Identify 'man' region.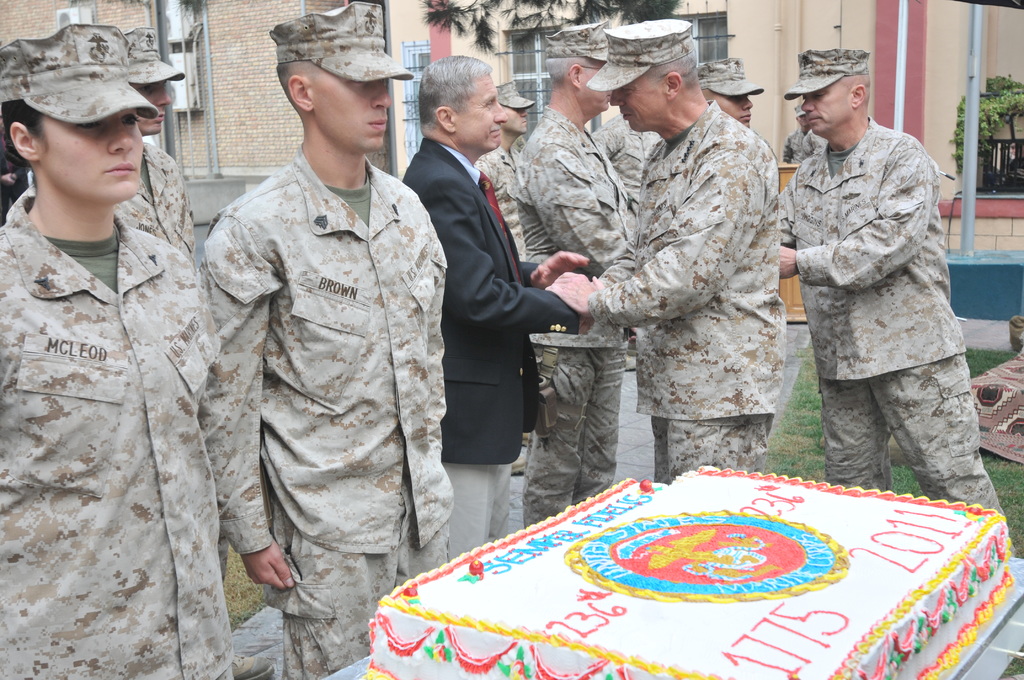
Region: 542:15:780:482.
